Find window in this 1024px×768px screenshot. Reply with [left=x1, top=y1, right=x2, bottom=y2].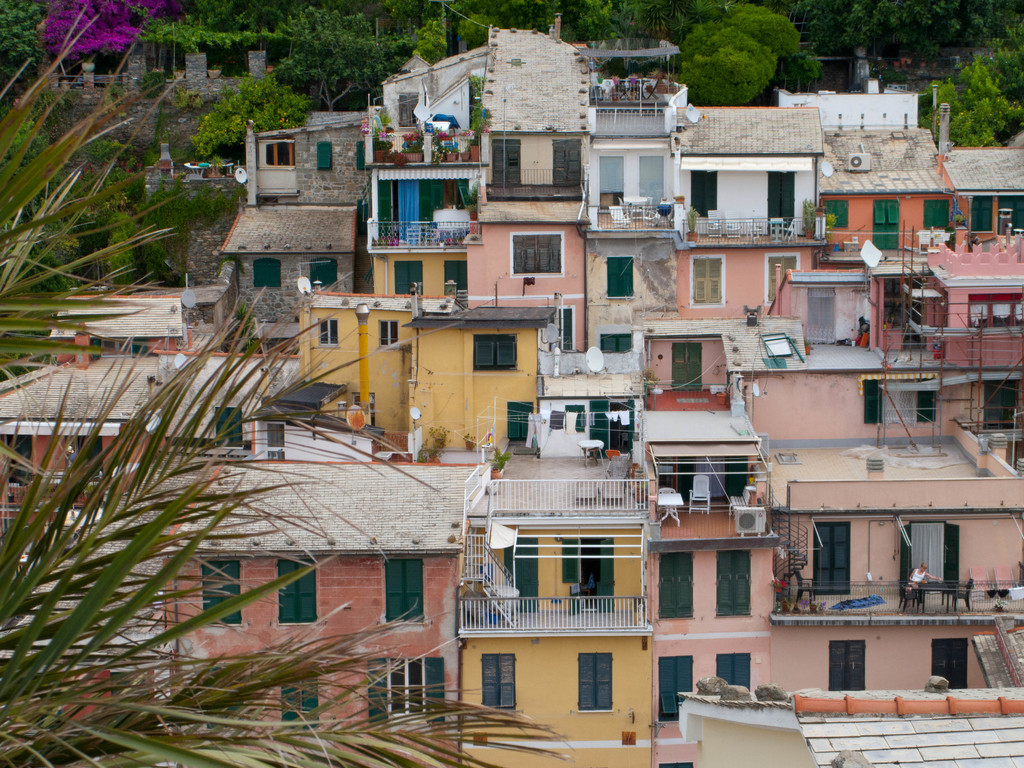
[left=395, top=257, right=423, bottom=298].
